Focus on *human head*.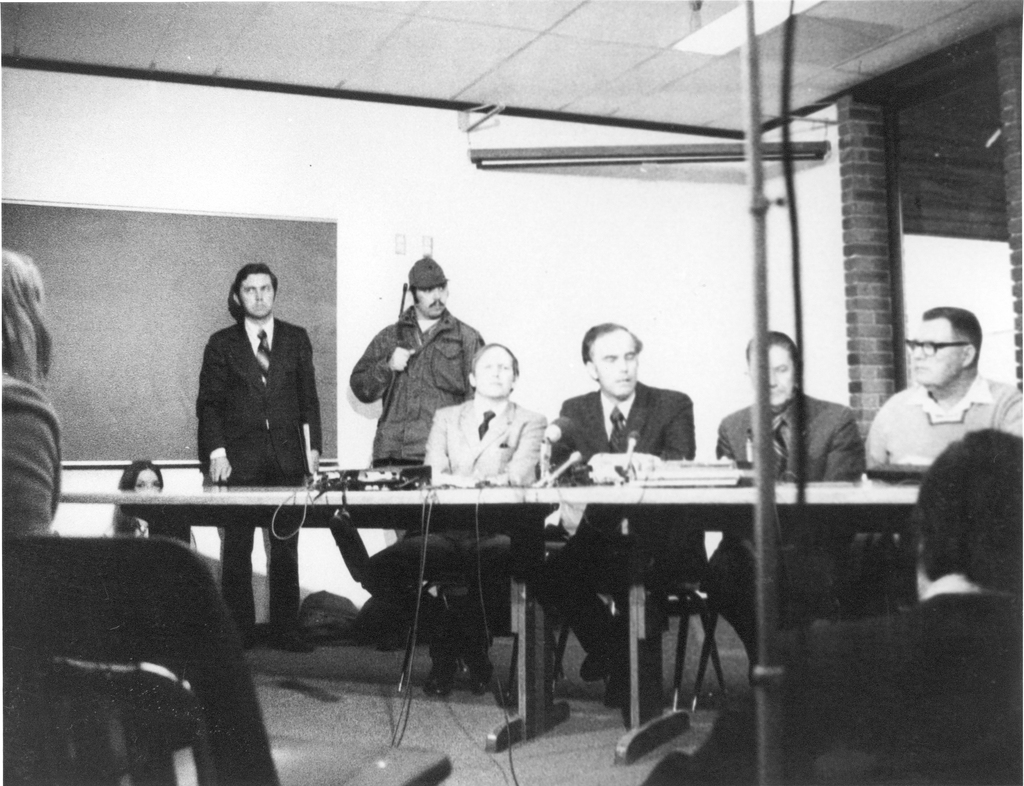
Focused at detection(583, 322, 641, 395).
